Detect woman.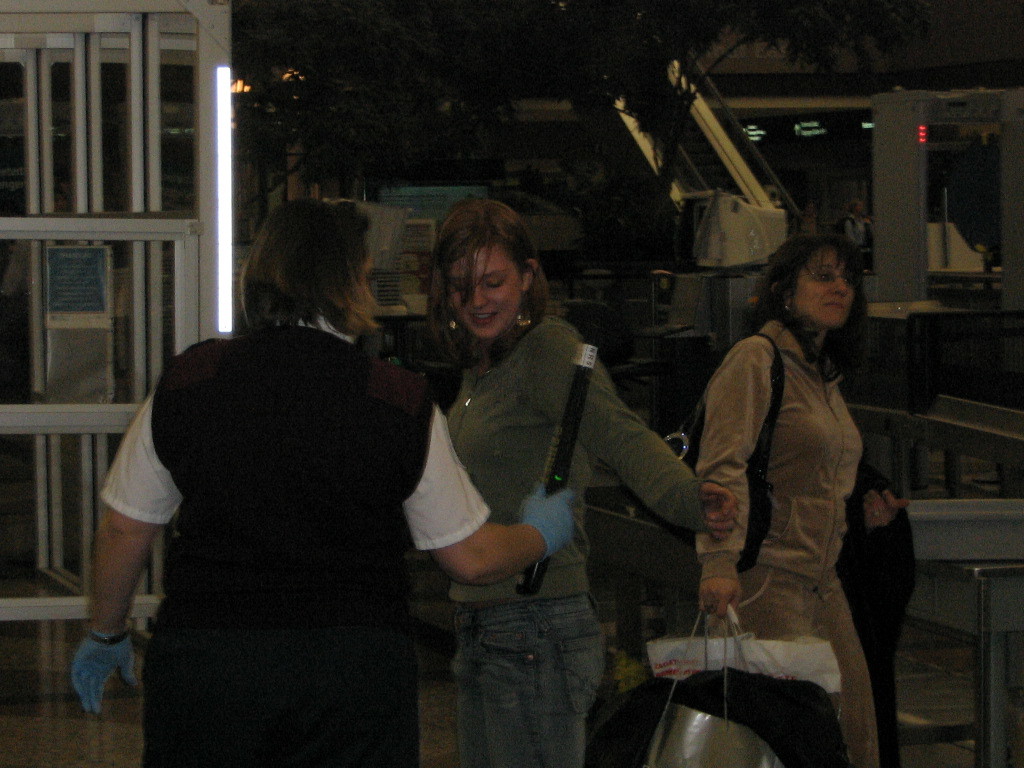
Detected at bbox=[65, 216, 578, 767].
